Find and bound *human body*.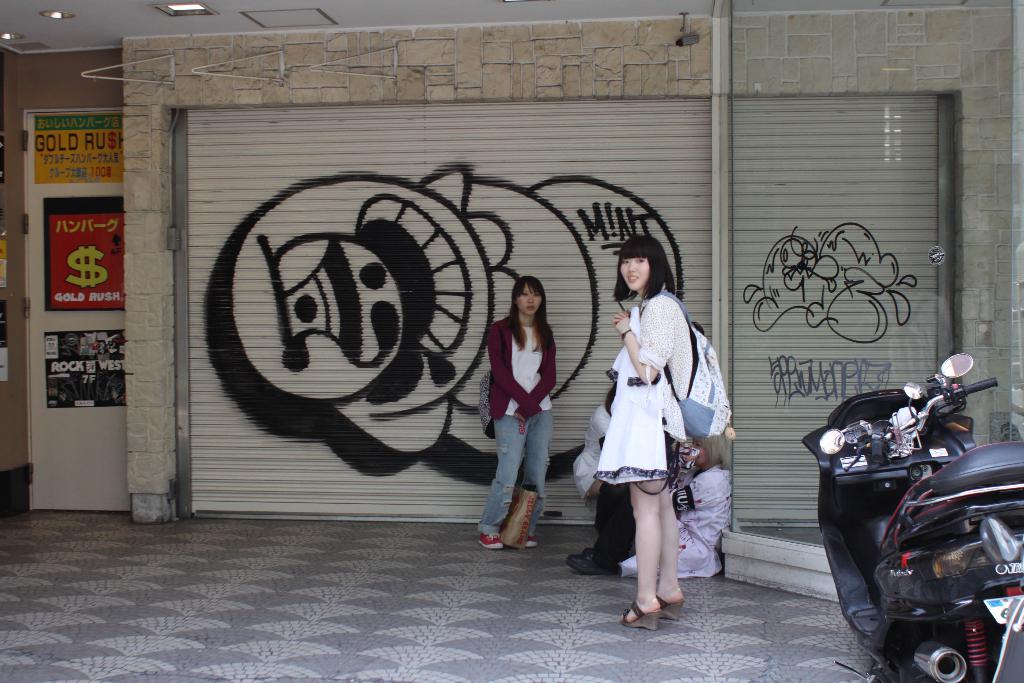
Bound: Rect(596, 290, 700, 632).
